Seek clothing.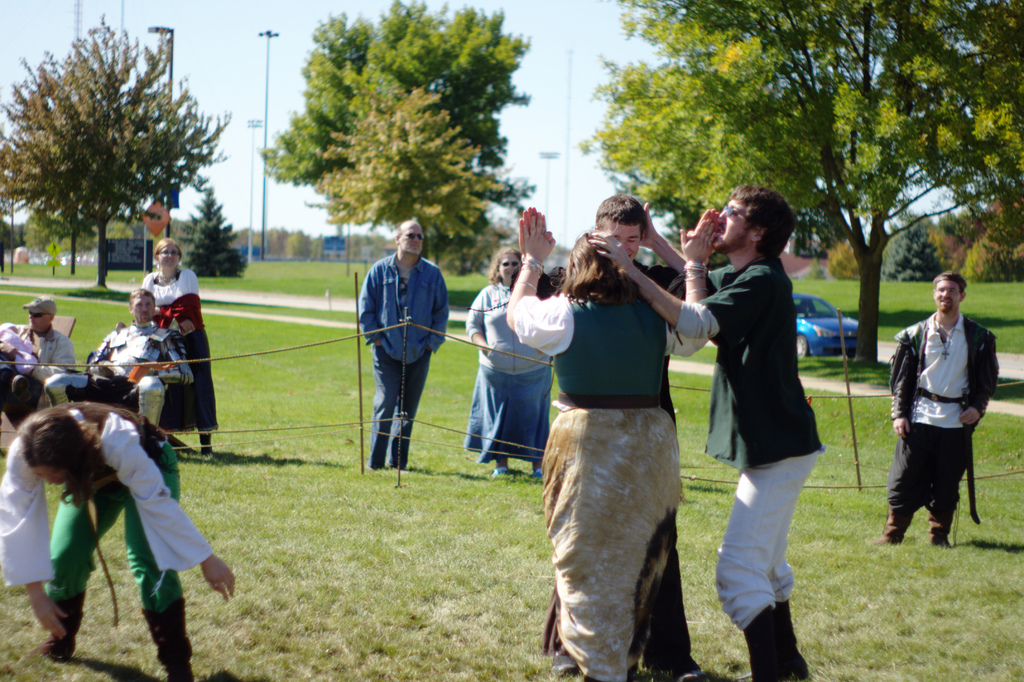
left=458, top=283, right=556, bottom=463.
